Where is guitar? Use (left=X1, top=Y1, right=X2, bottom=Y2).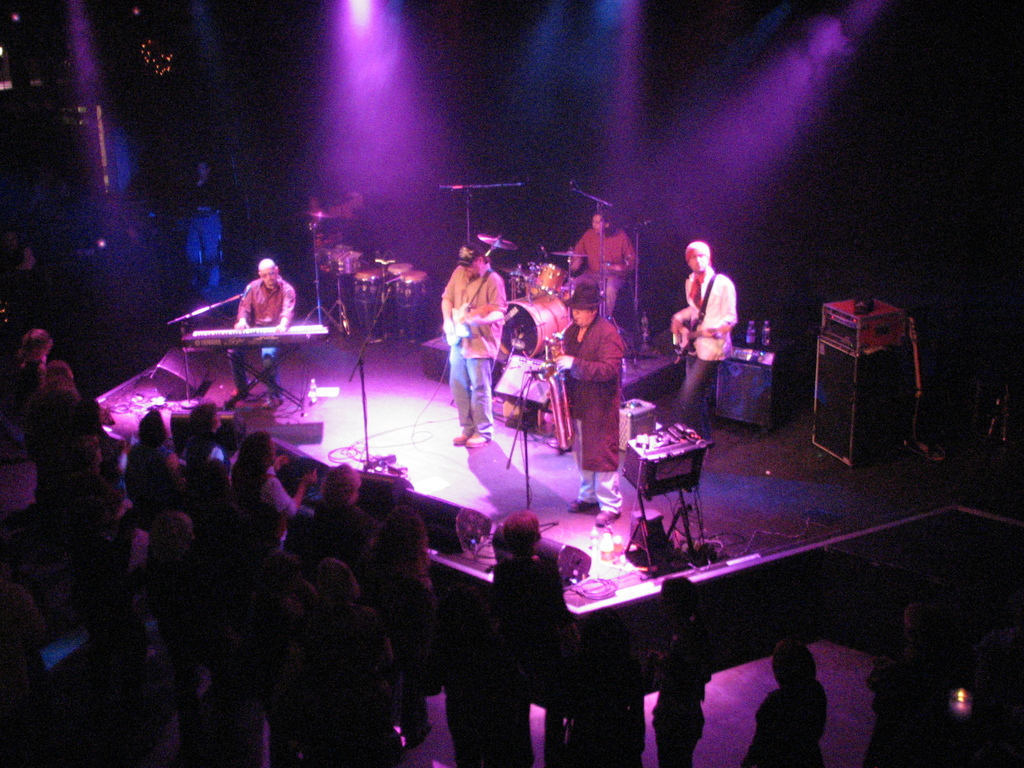
(left=673, top=324, right=724, bottom=353).
